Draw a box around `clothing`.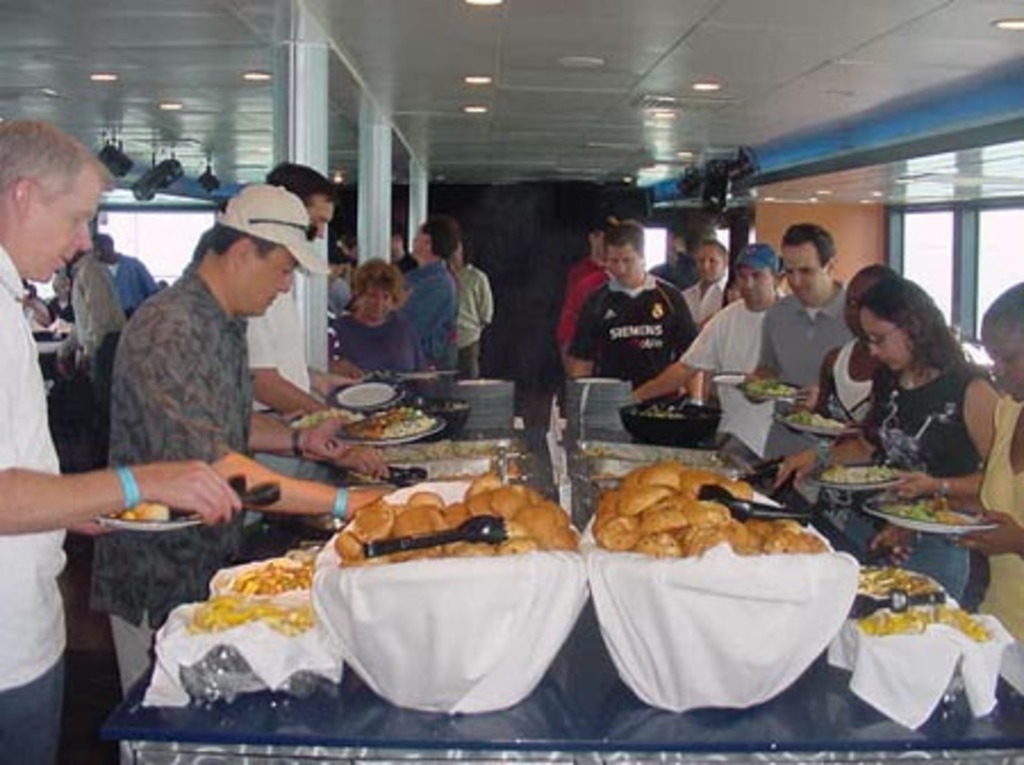
rect(460, 257, 487, 373).
